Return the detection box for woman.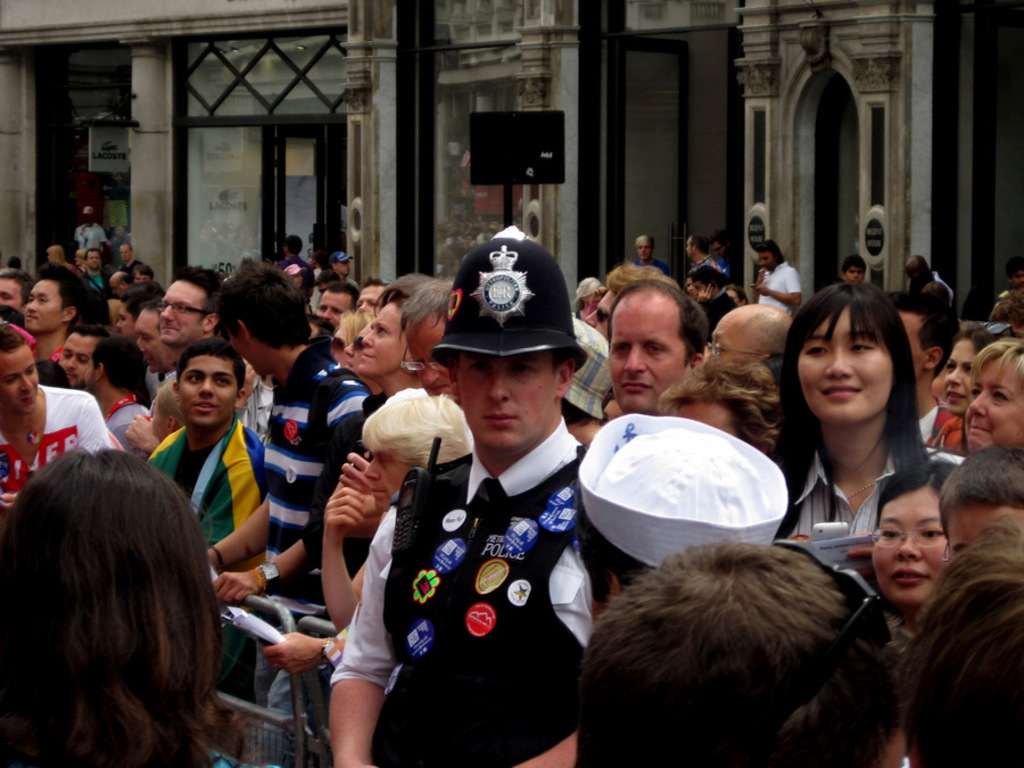
box(941, 313, 996, 416).
